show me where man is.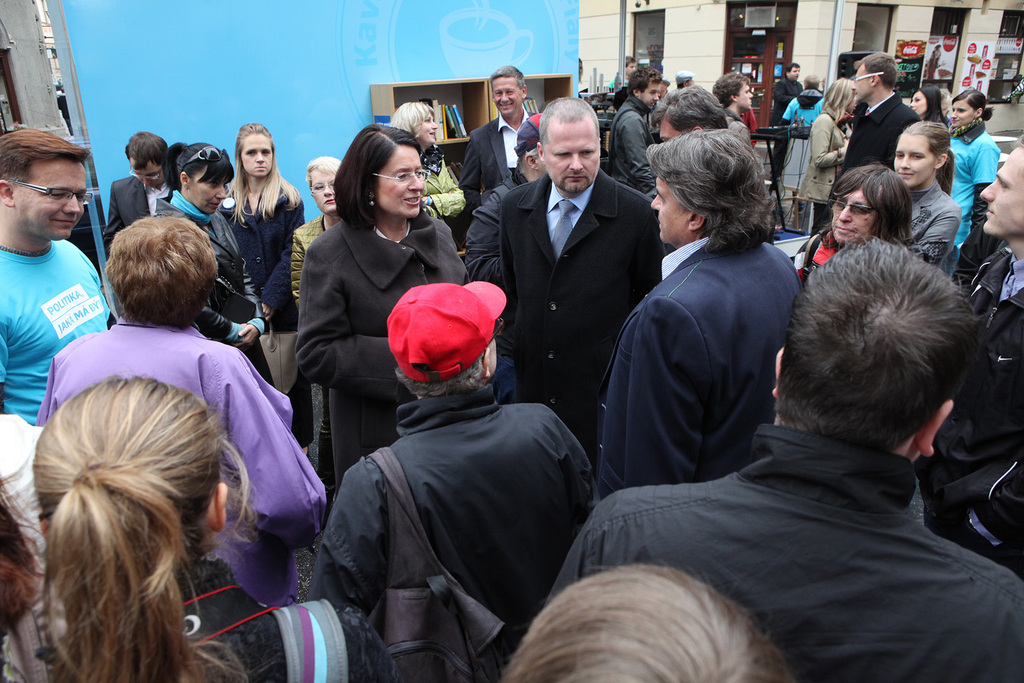
man is at box=[659, 74, 671, 100].
